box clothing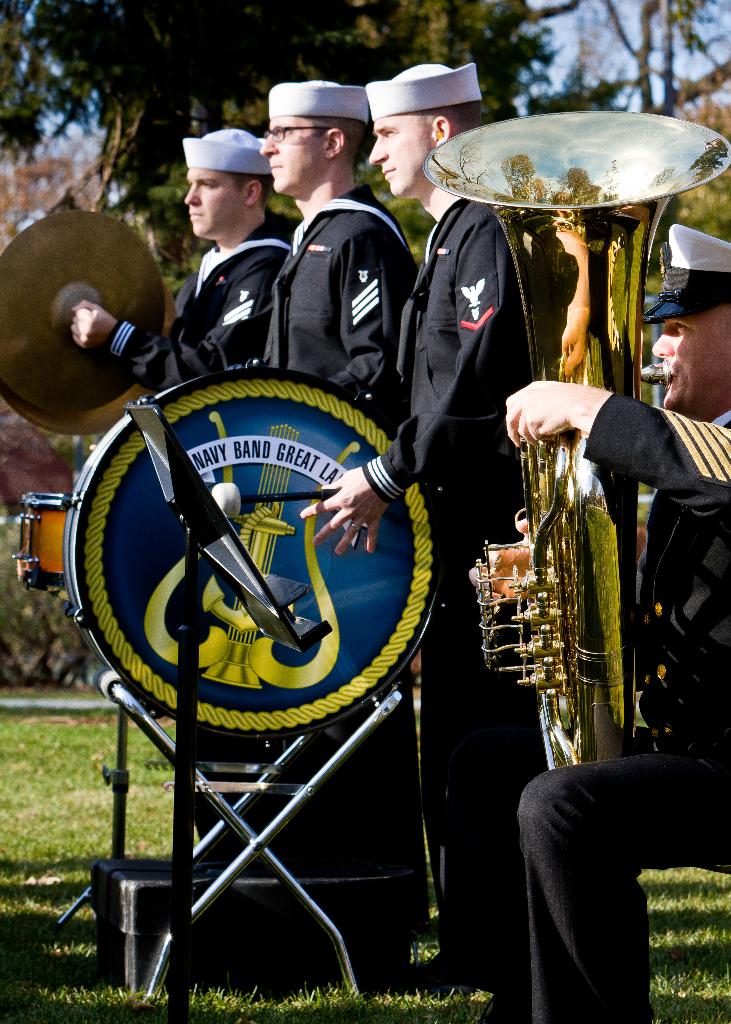
BBox(108, 221, 290, 854)
